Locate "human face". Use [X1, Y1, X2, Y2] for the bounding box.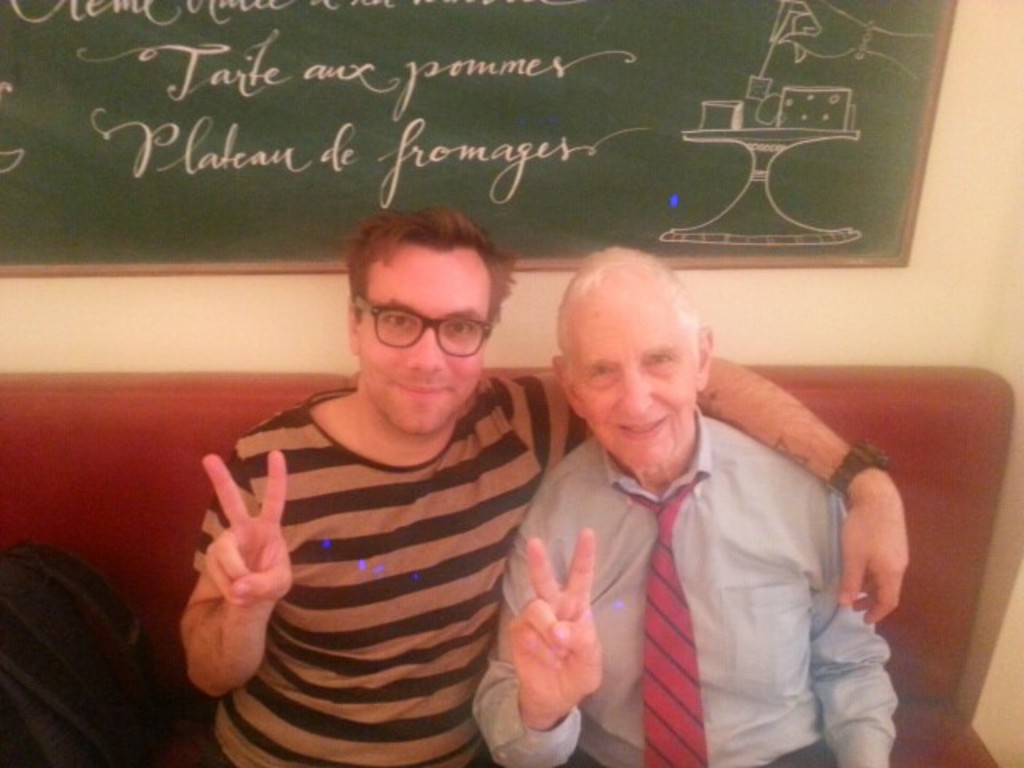
[571, 278, 696, 461].
